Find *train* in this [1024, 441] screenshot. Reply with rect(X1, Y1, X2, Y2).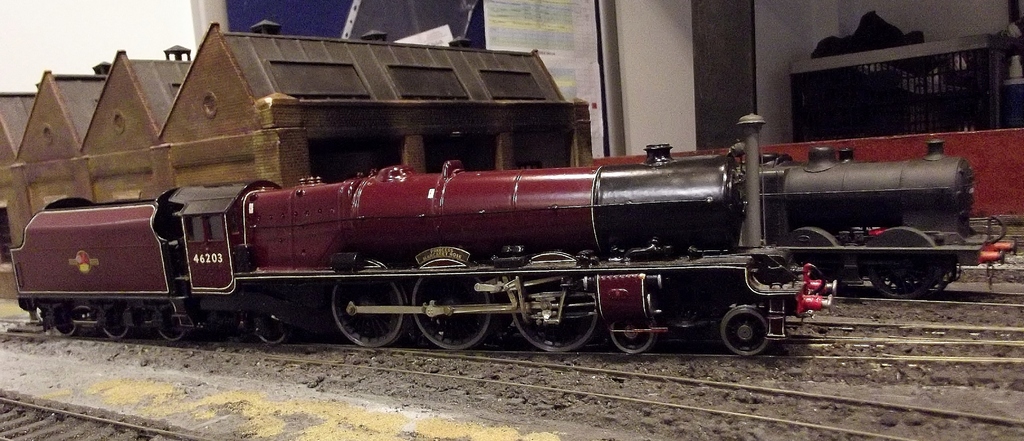
rect(761, 144, 1018, 299).
